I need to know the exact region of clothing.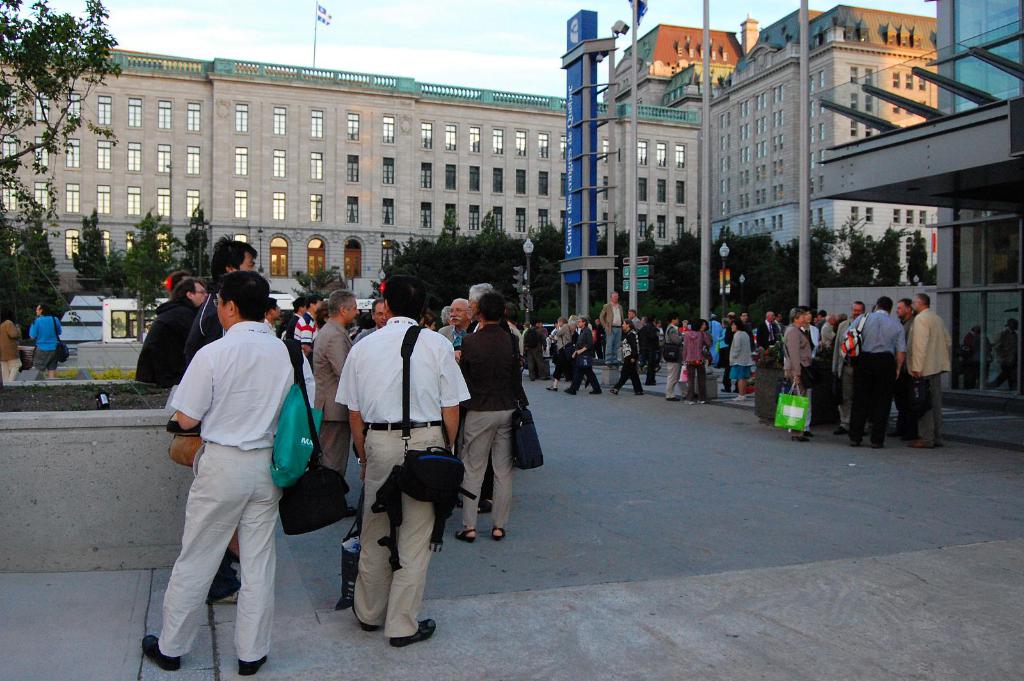
Region: 29/314/65/365.
